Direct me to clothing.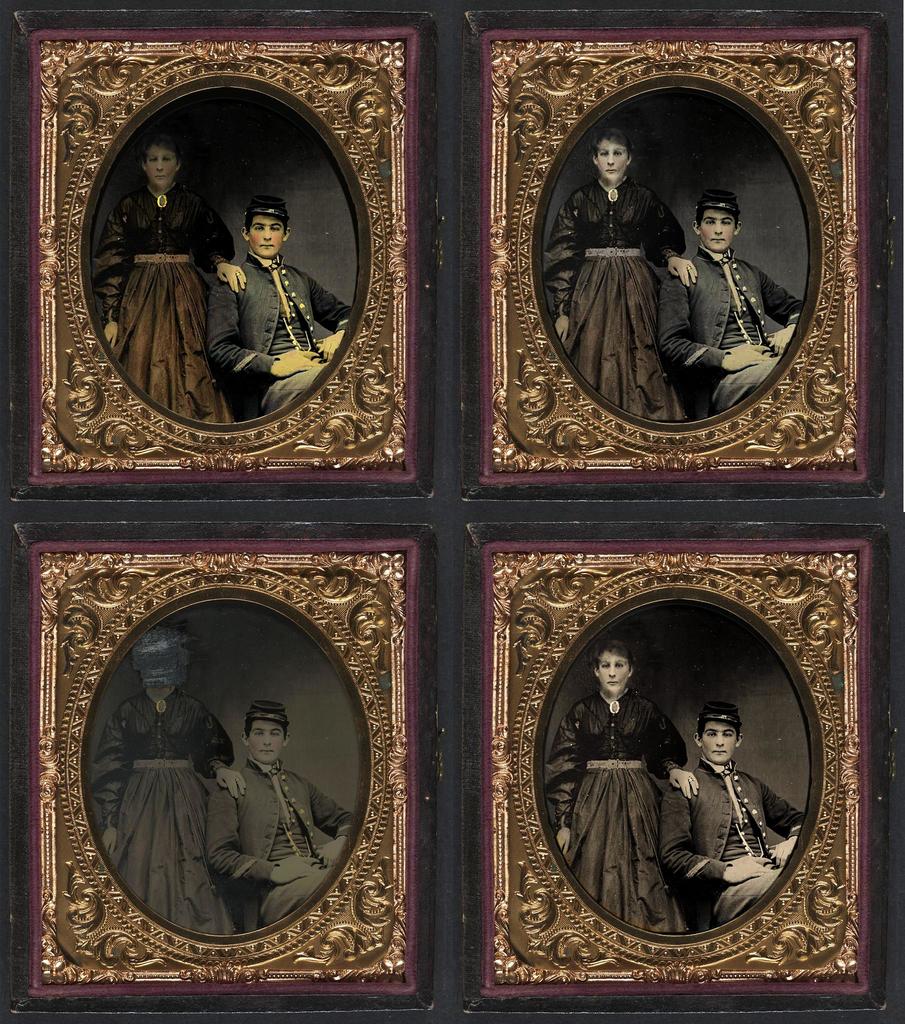
Direction: 90 685 240 937.
